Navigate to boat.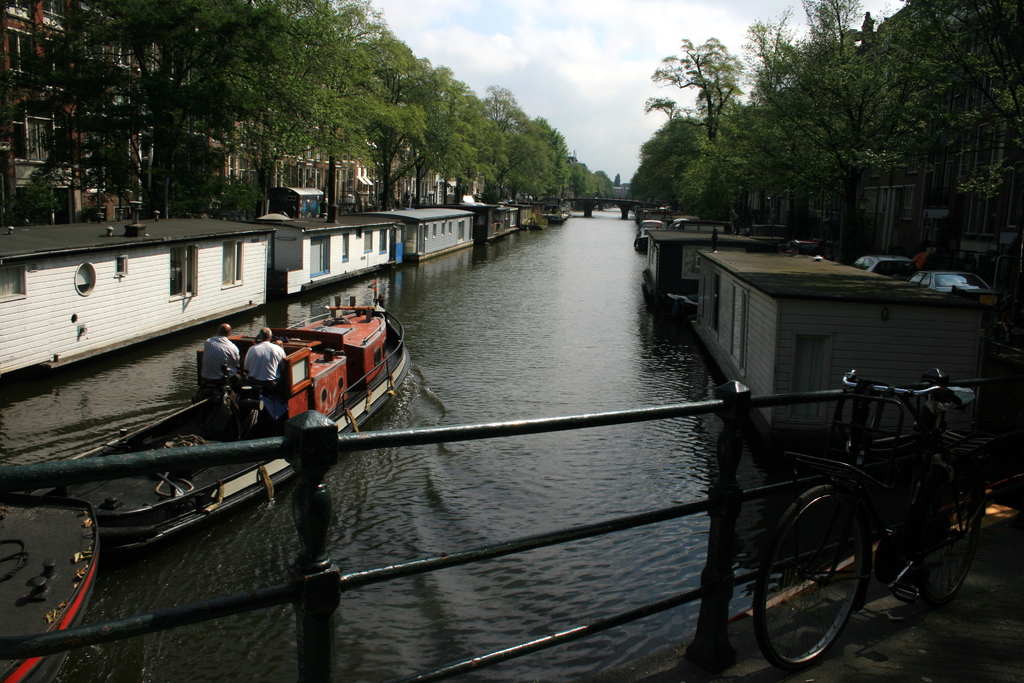
Navigation target: (689, 248, 991, 447).
